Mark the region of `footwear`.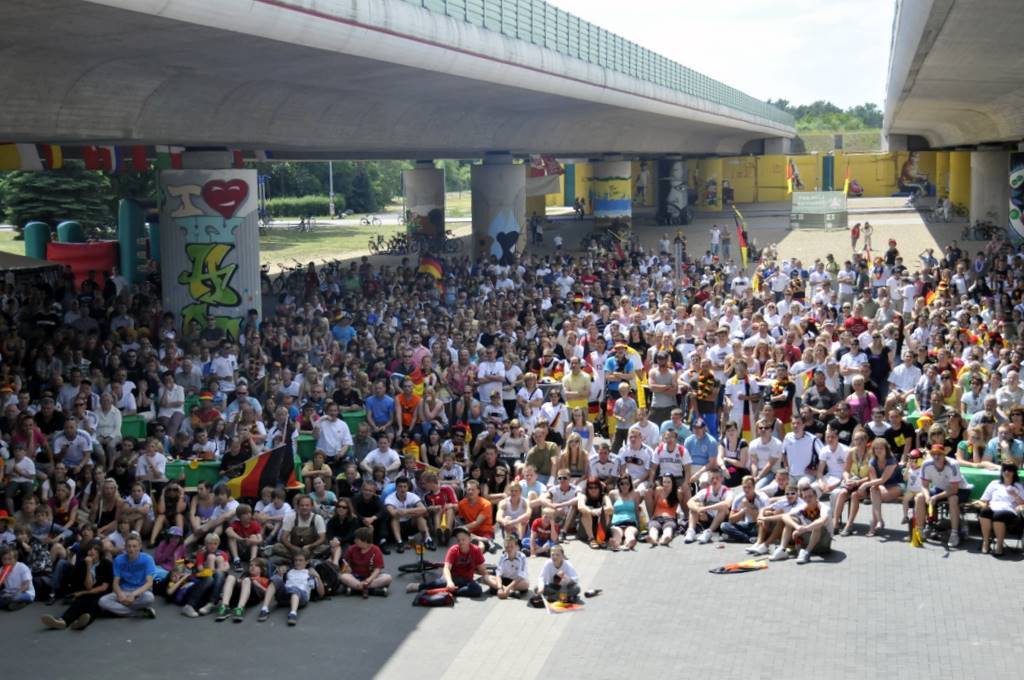
Region: crop(947, 534, 957, 549).
